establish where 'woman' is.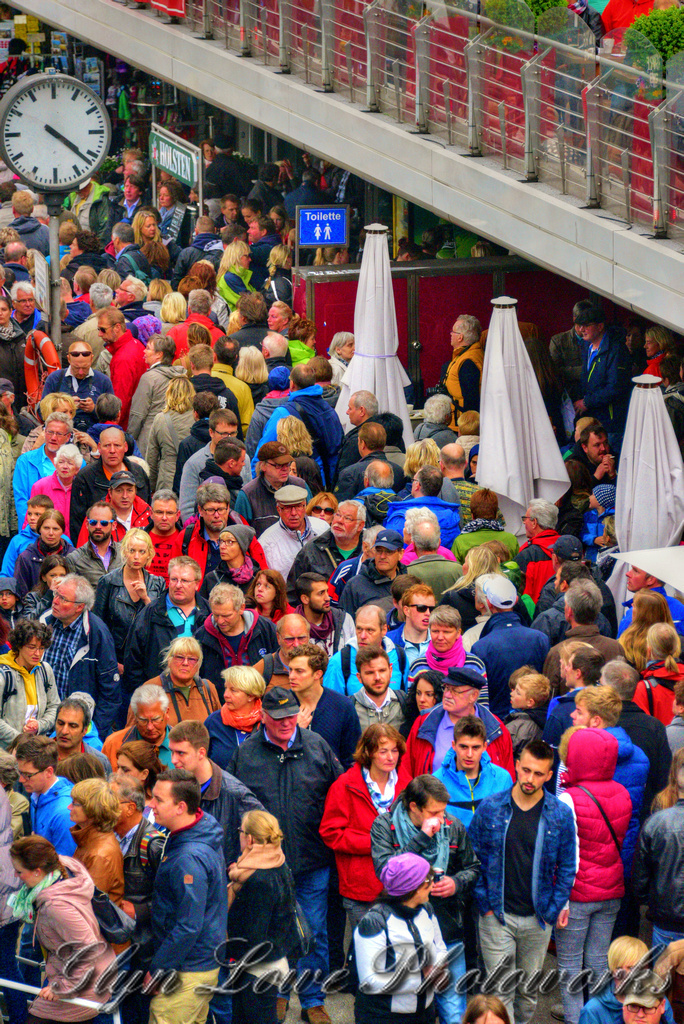
Established at box=[25, 446, 80, 526].
